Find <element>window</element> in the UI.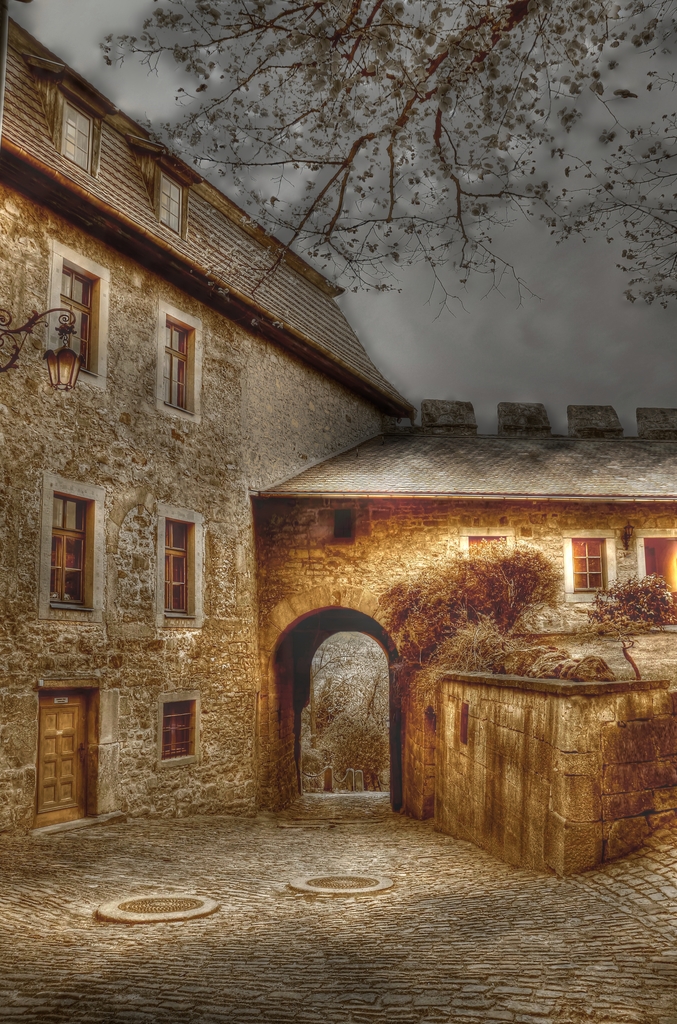
UI element at select_region(157, 164, 186, 239).
